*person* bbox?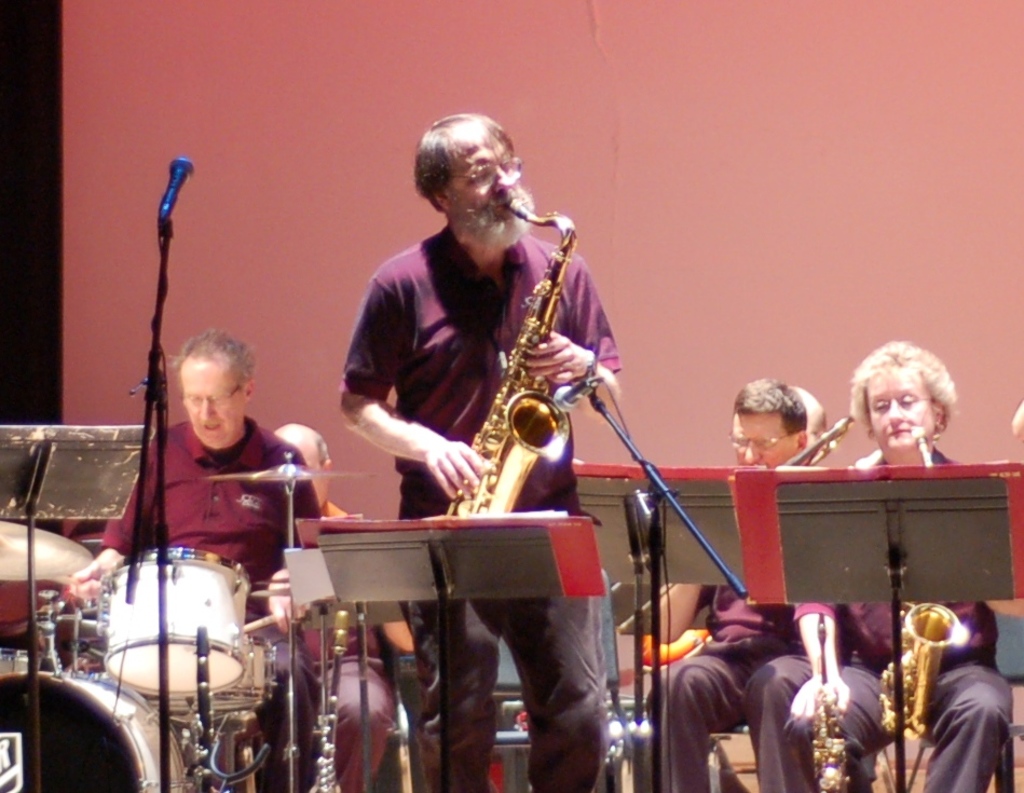
bbox=[269, 422, 397, 792]
